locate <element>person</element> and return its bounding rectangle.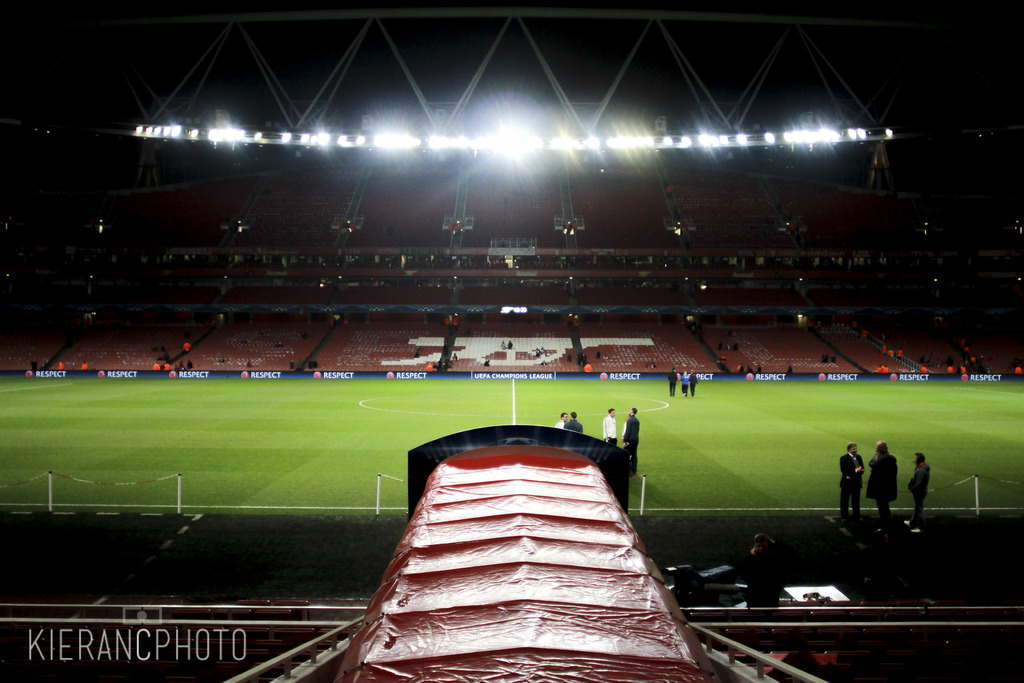
687/367/698/396.
